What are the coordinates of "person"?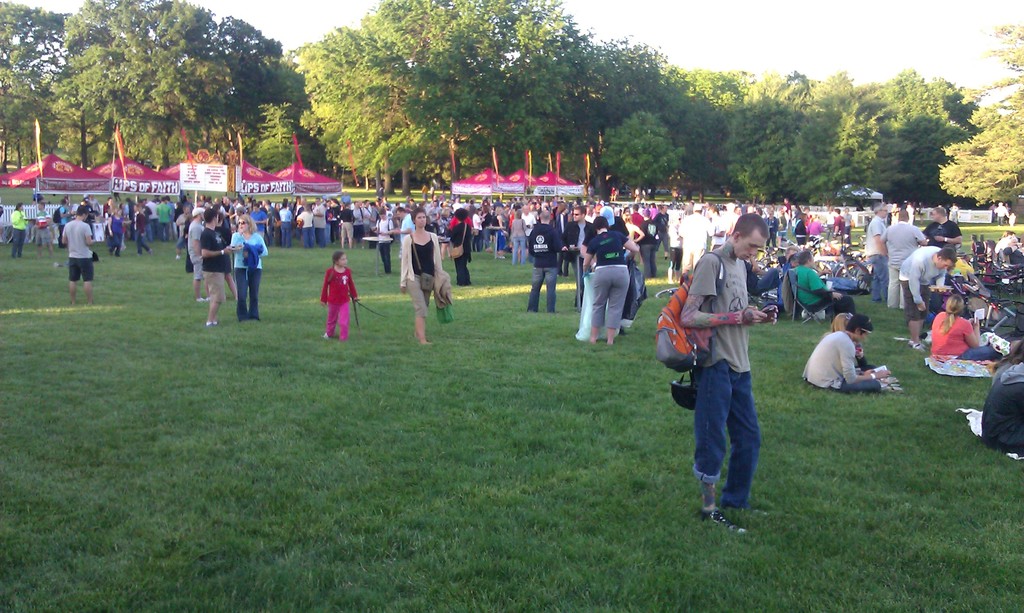
[529, 212, 567, 315].
